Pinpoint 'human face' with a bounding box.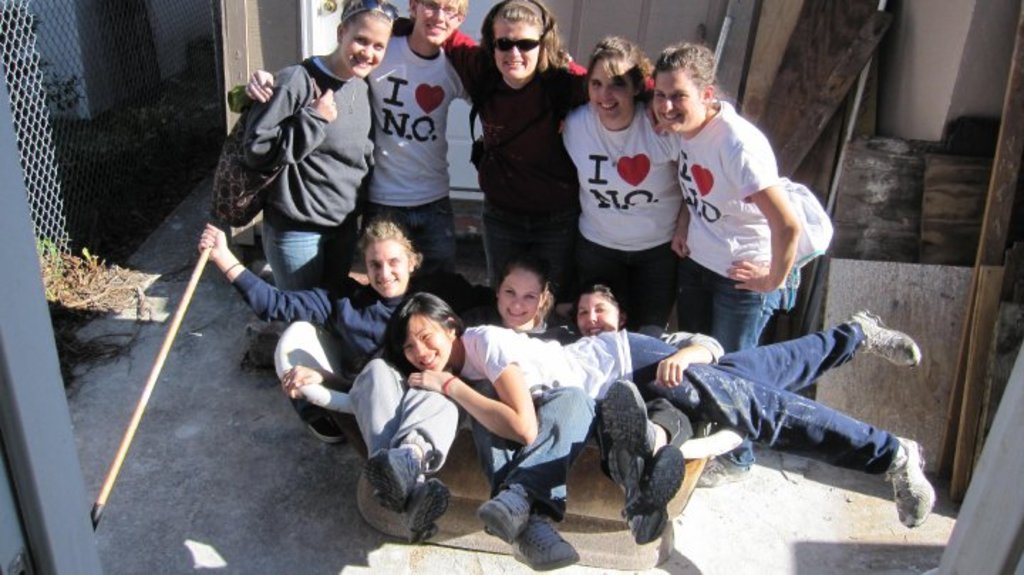
(x1=408, y1=315, x2=449, y2=366).
